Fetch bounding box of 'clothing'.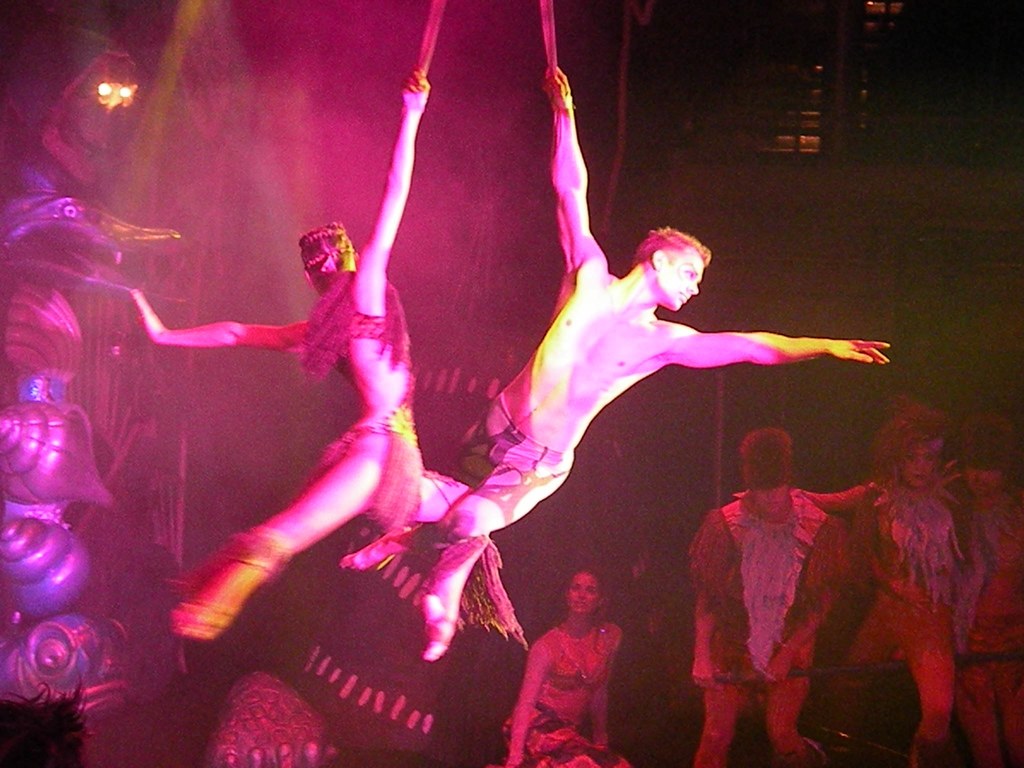
Bbox: (349, 305, 393, 348).
